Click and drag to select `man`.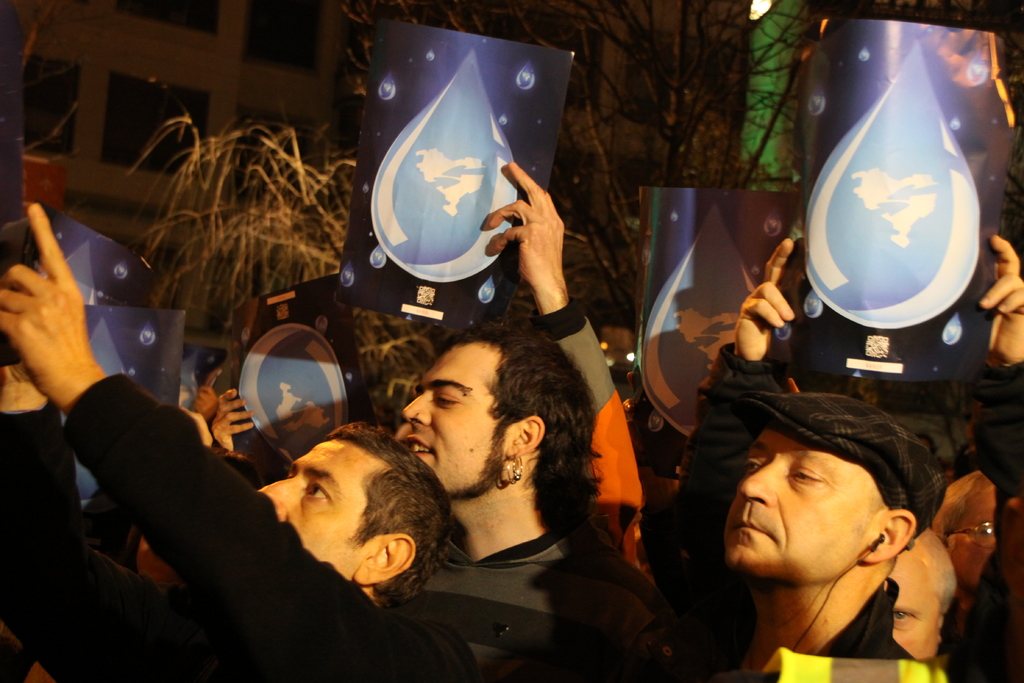
Selection: 0:199:480:682.
